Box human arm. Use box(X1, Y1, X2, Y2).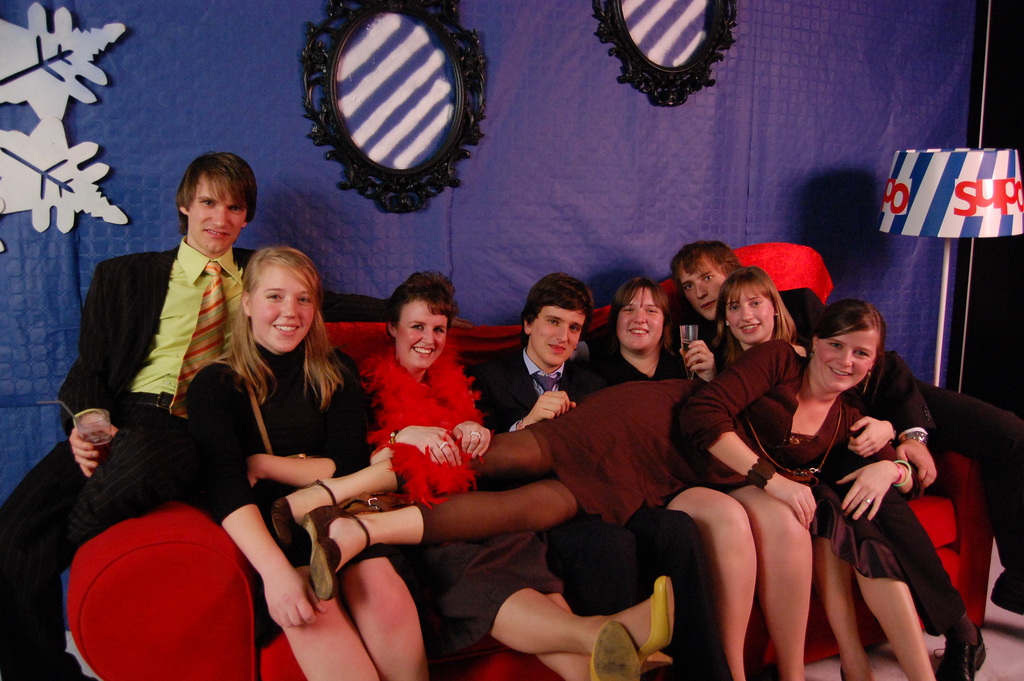
box(830, 455, 915, 527).
